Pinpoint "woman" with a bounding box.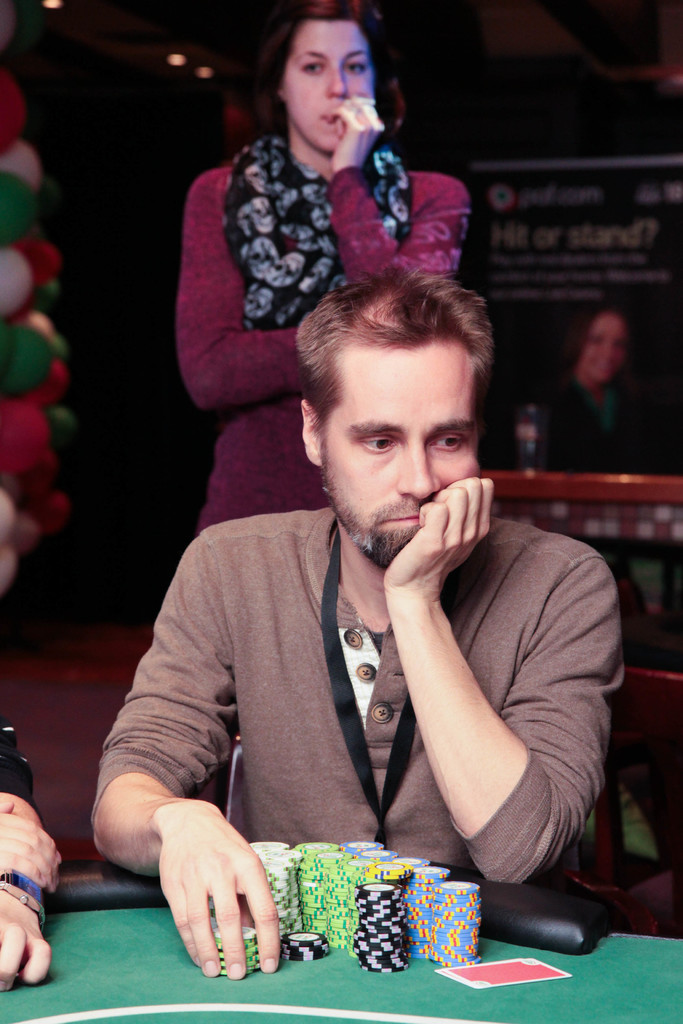
bbox=[163, 22, 495, 449].
